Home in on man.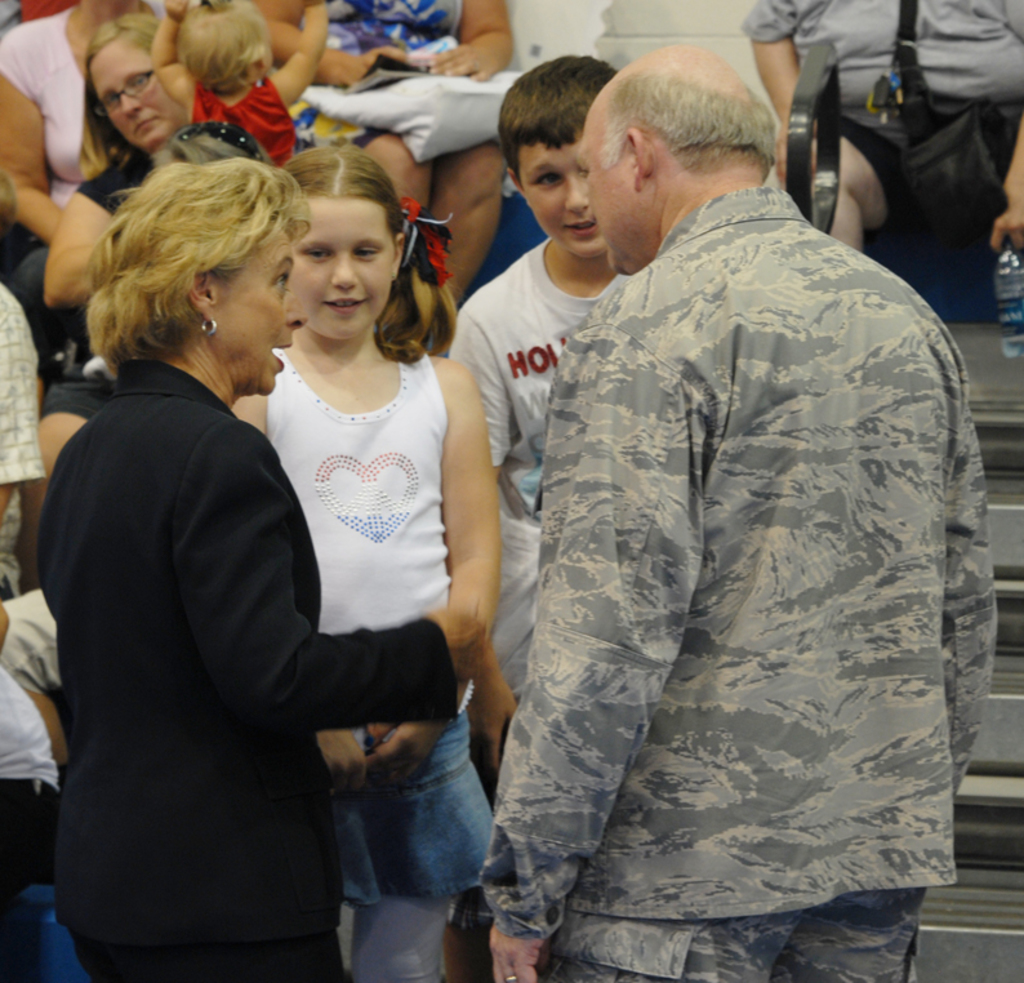
Homed in at 743,0,1023,323.
